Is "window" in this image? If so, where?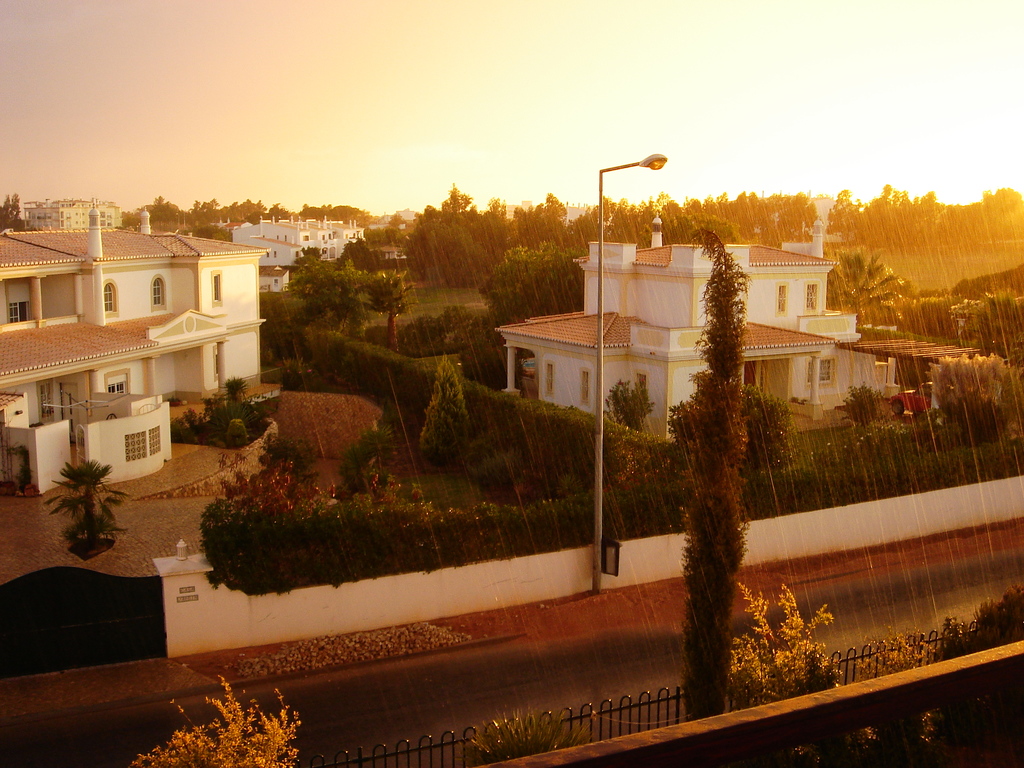
Yes, at locate(100, 278, 120, 314).
